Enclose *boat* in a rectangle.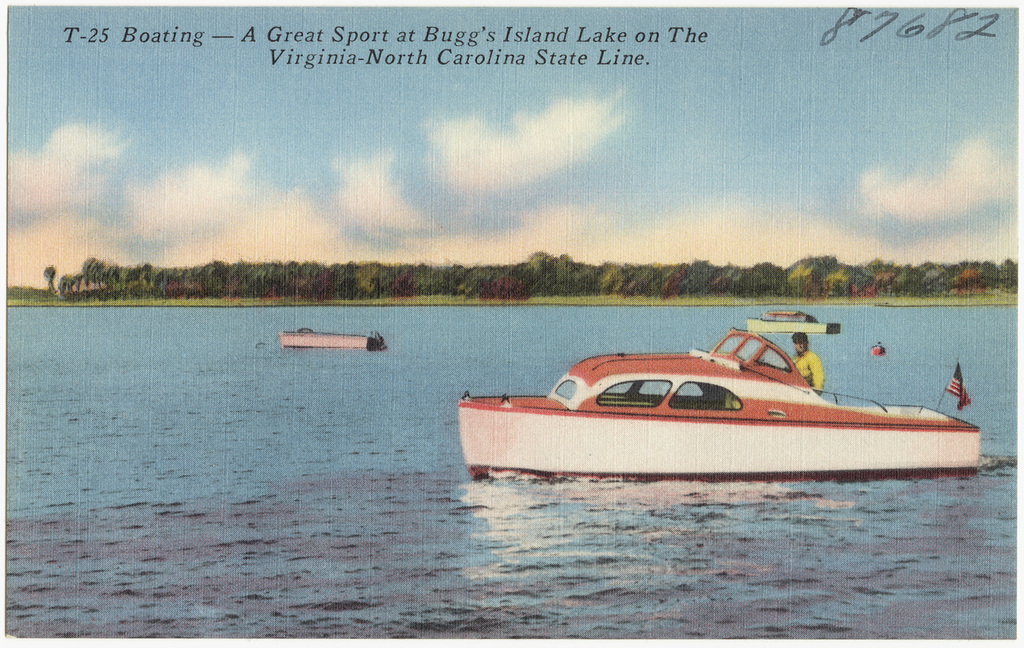
left=283, top=323, right=386, bottom=349.
